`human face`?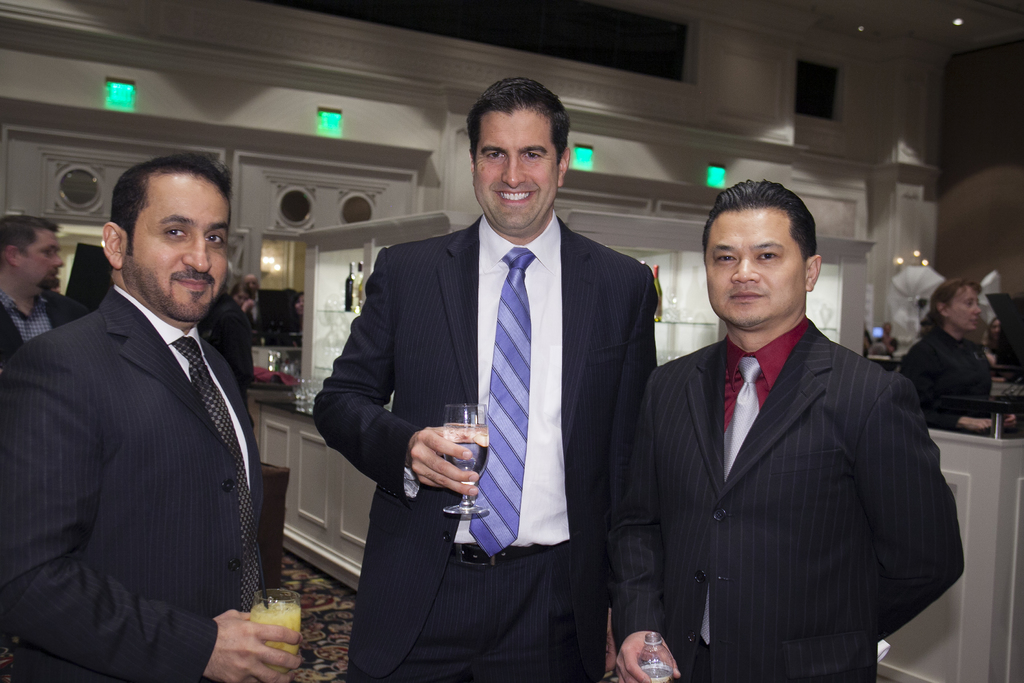
[x1=952, y1=287, x2=984, y2=331]
